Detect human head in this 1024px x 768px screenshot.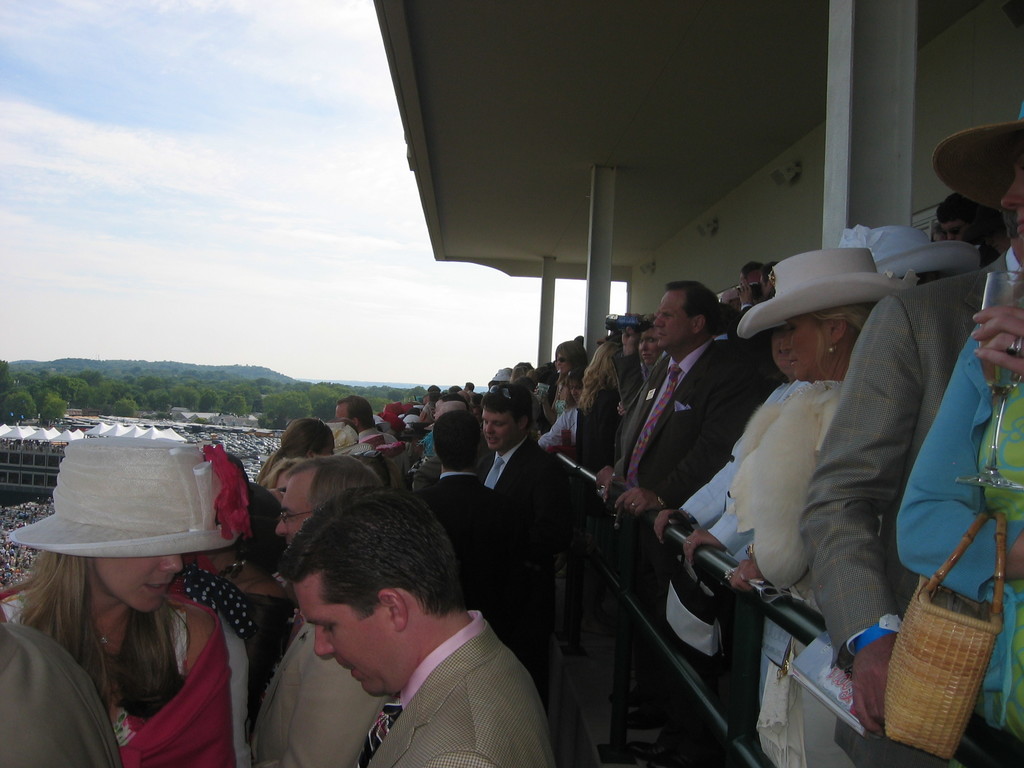
Detection: 650,282,715,353.
